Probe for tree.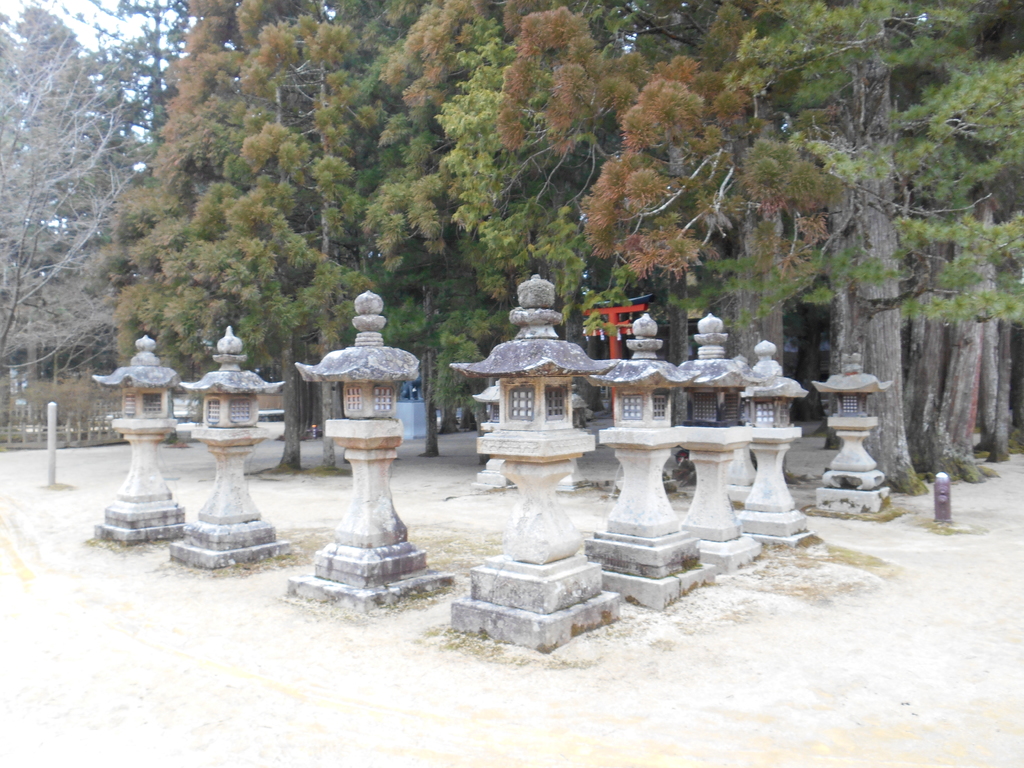
Probe result: BBox(138, 0, 335, 472).
